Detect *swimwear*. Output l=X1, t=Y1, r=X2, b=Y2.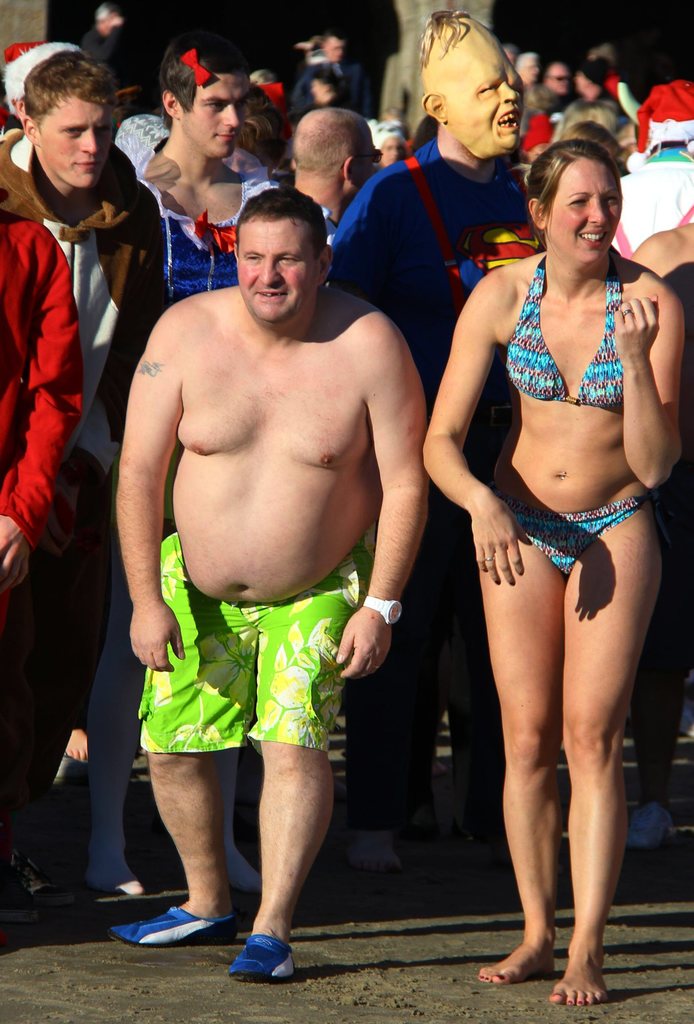
l=127, t=526, r=370, b=760.
